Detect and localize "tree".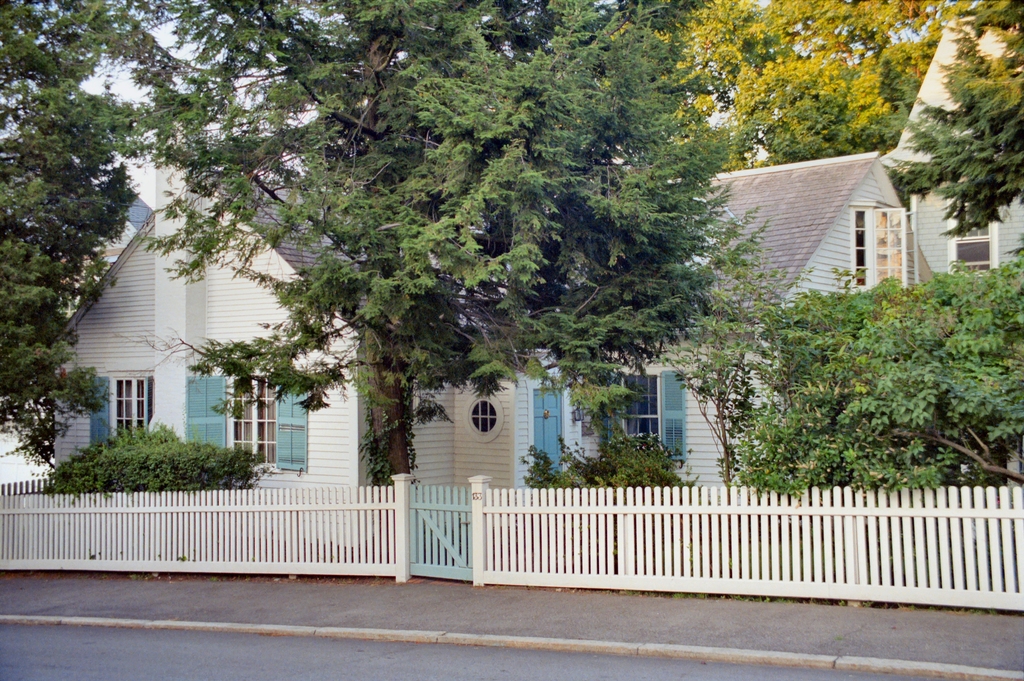
Localized at rect(105, 0, 748, 471).
